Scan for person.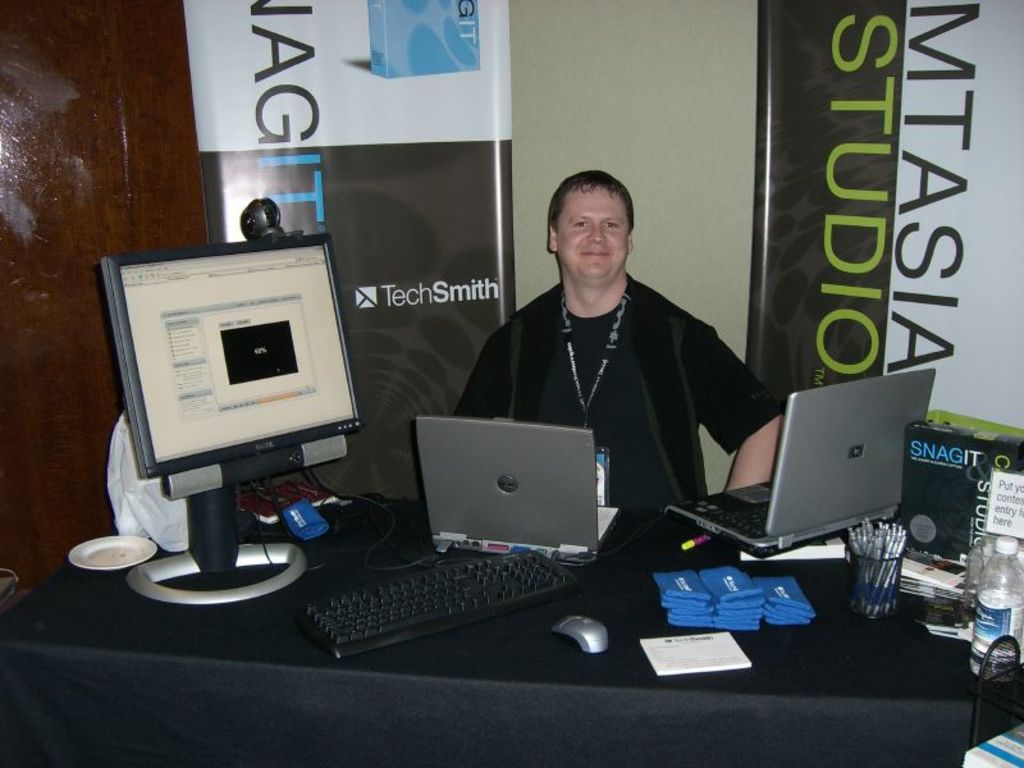
Scan result: 448 168 787 540.
